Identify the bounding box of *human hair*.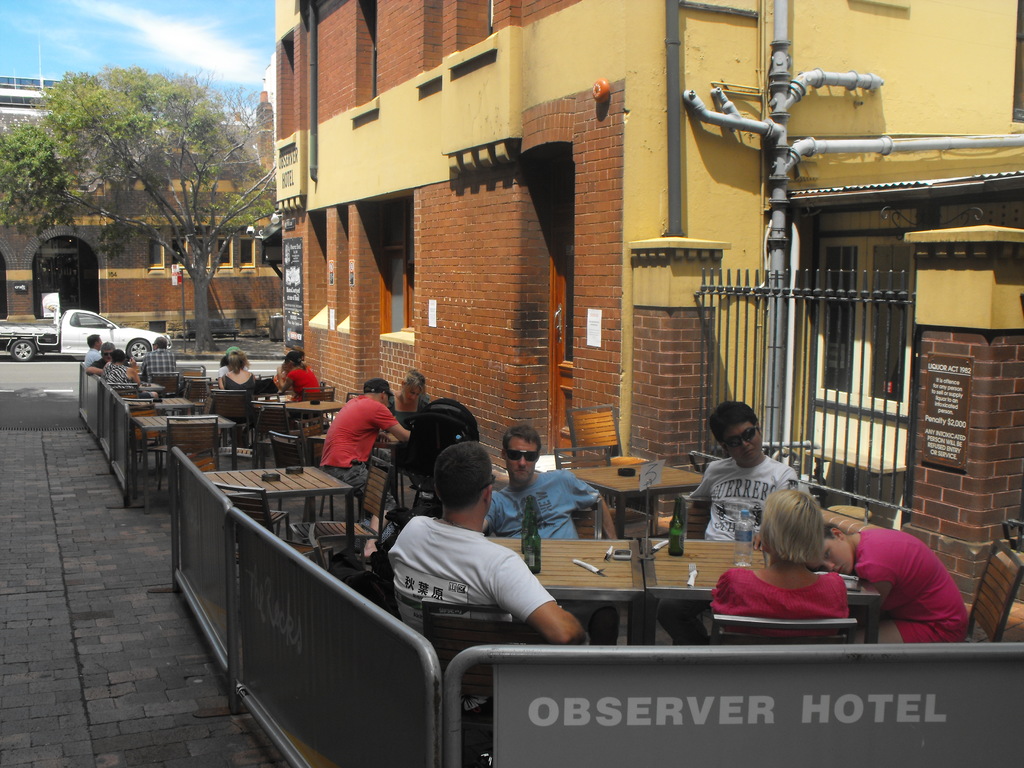
l=706, t=403, r=763, b=454.
